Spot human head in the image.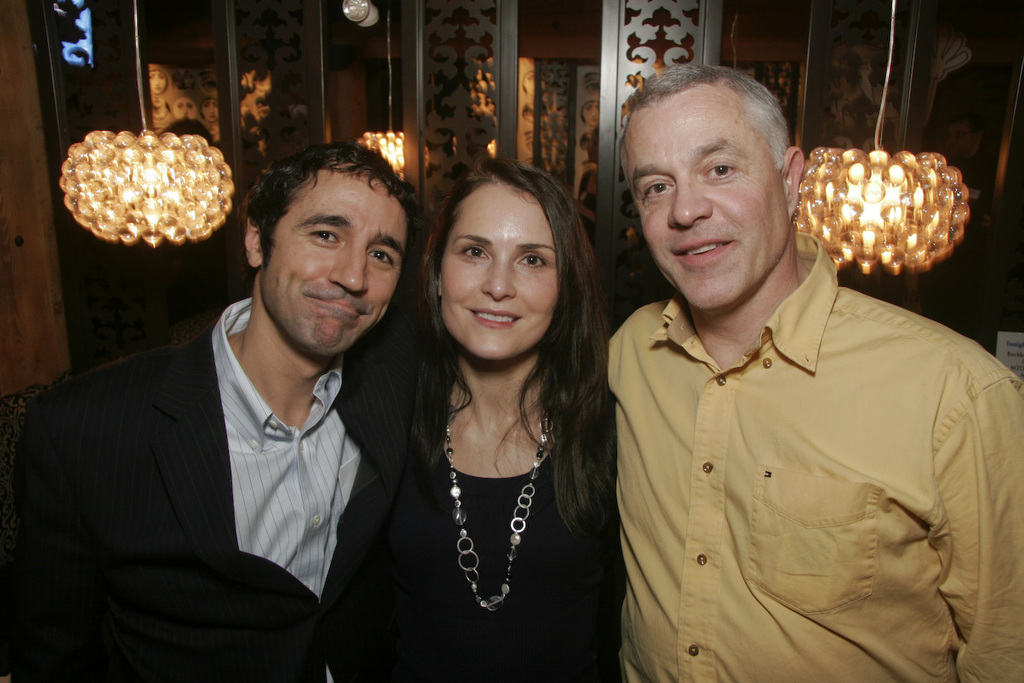
human head found at l=201, t=90, r=222, b=124.
